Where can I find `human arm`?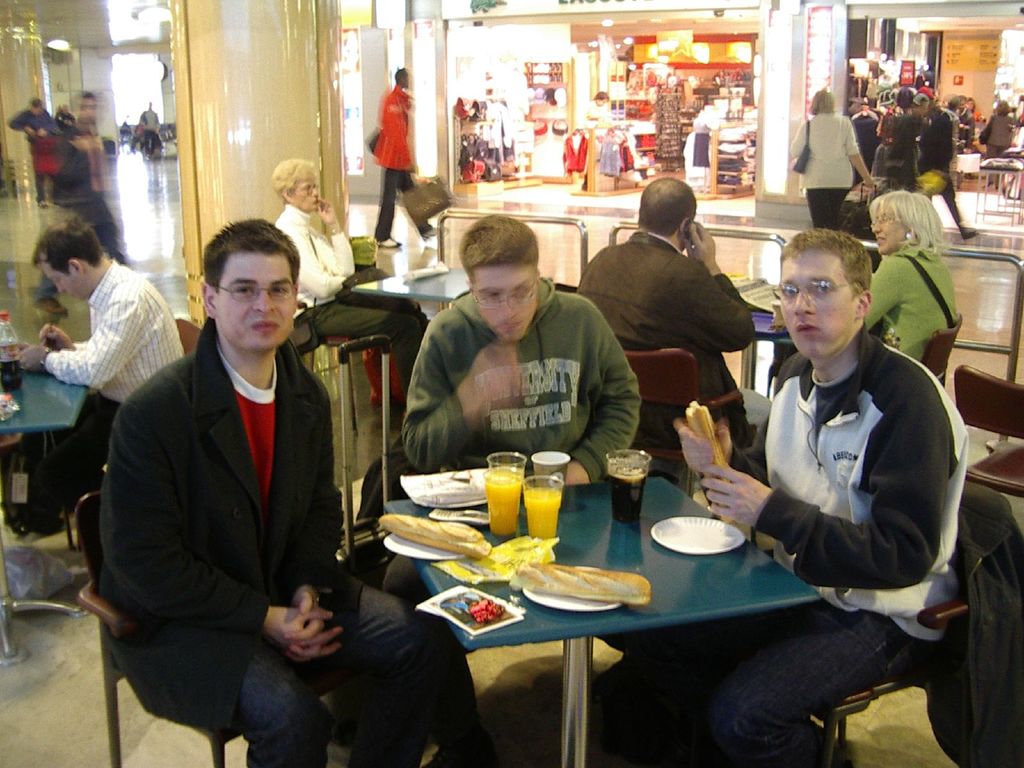
You can find it at (x1=279, y1=219, x2=347, y2=310).
